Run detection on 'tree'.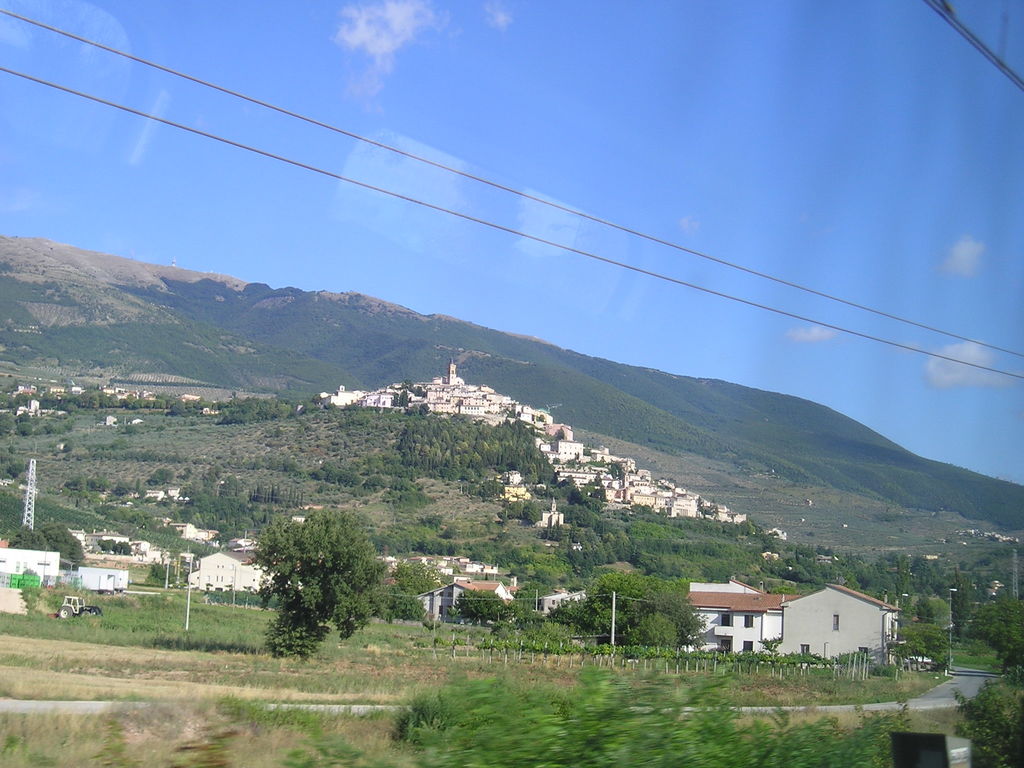
Result: bbox=[38, 524, 88, 573].
